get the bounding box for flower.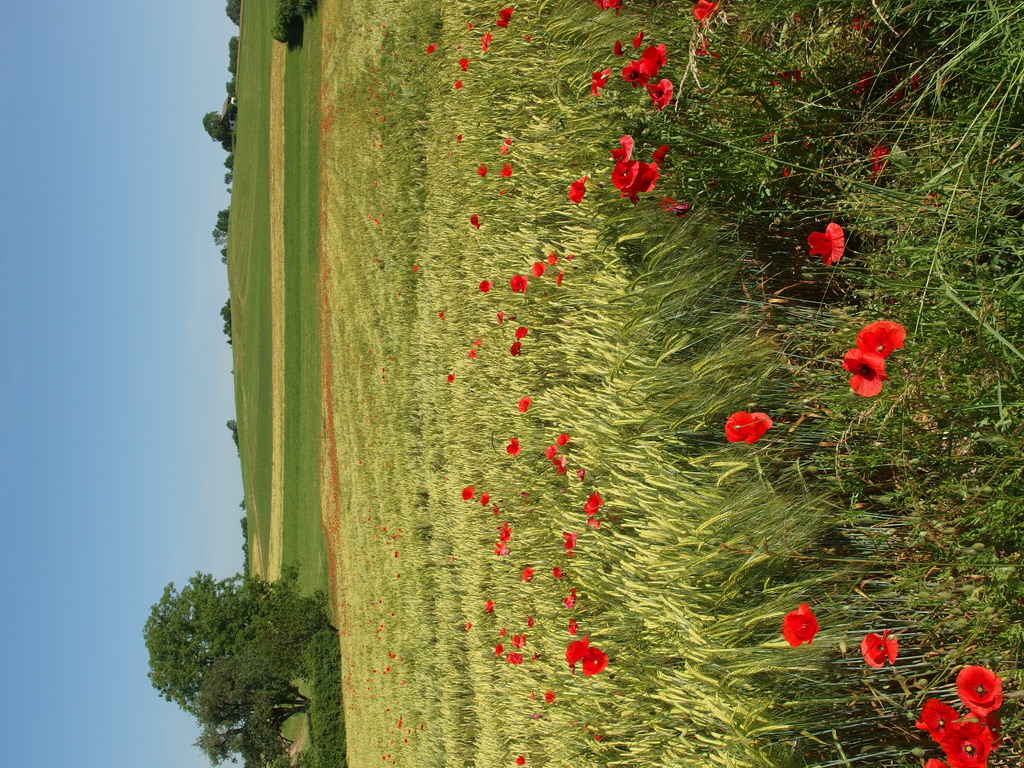
pyautogui.locateOnScreen(890, 83, 903, 108).
